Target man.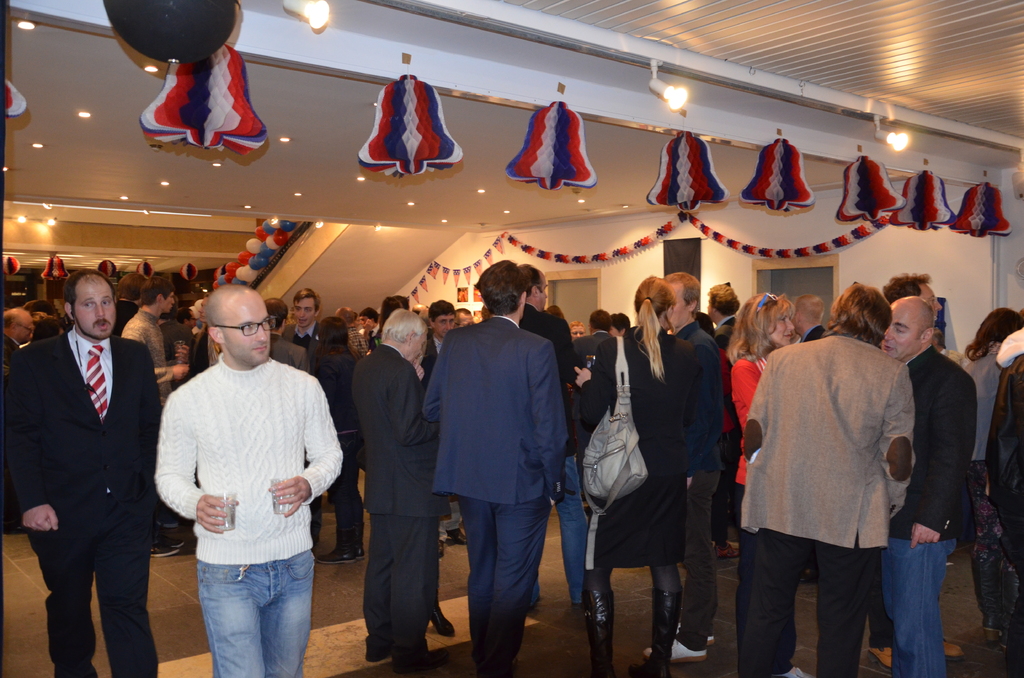
Target region: 350/312/454/677.
